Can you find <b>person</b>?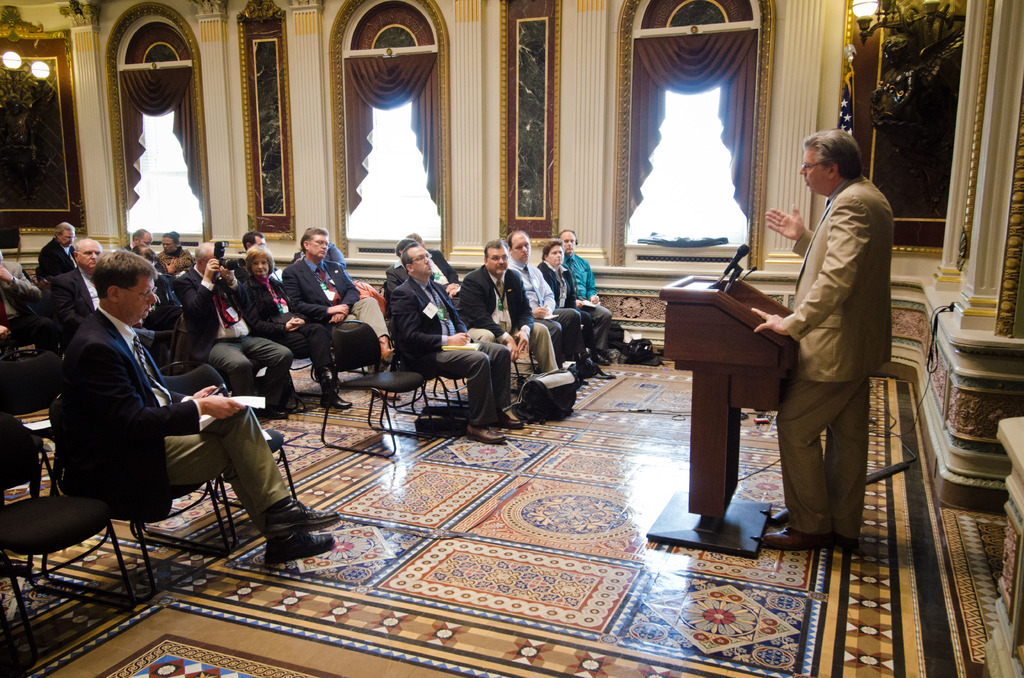
Yes, bounding box: [0,90,50,202].
